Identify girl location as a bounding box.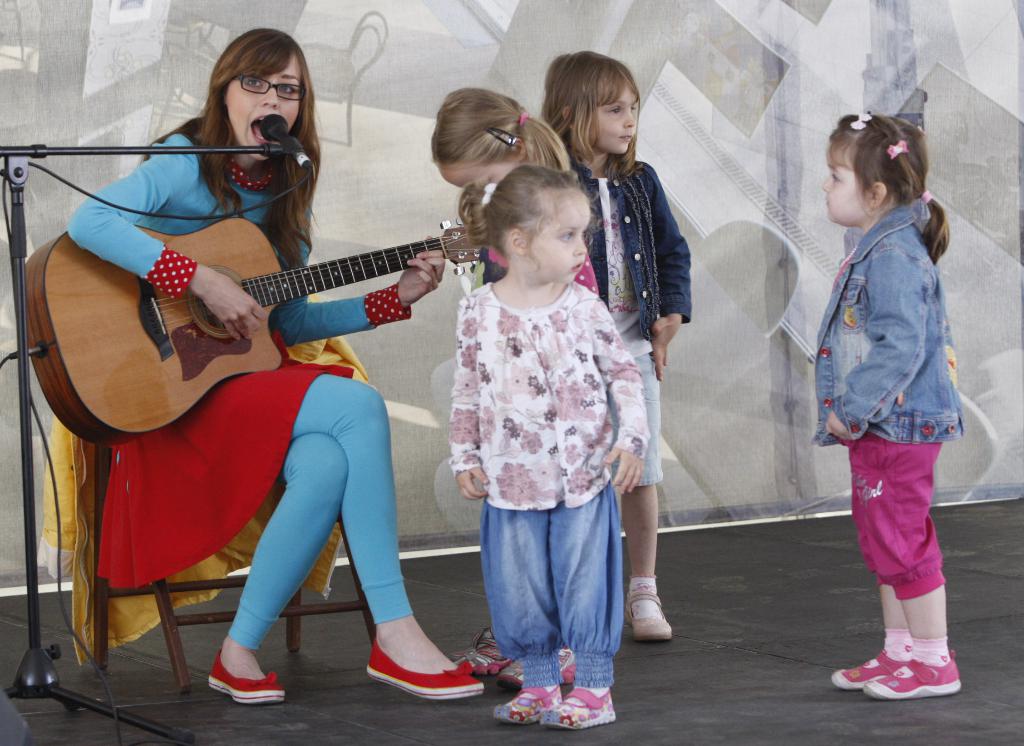
bbox(541, 46, 694, 642).
